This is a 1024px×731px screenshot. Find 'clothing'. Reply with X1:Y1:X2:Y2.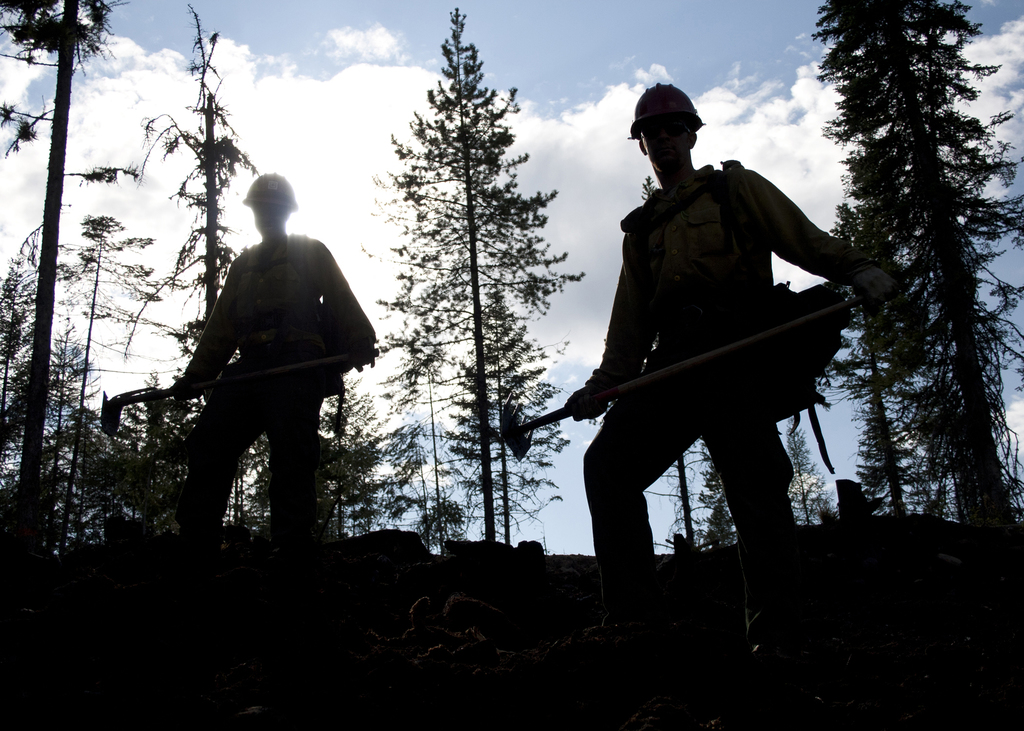
559:189:852:601.
